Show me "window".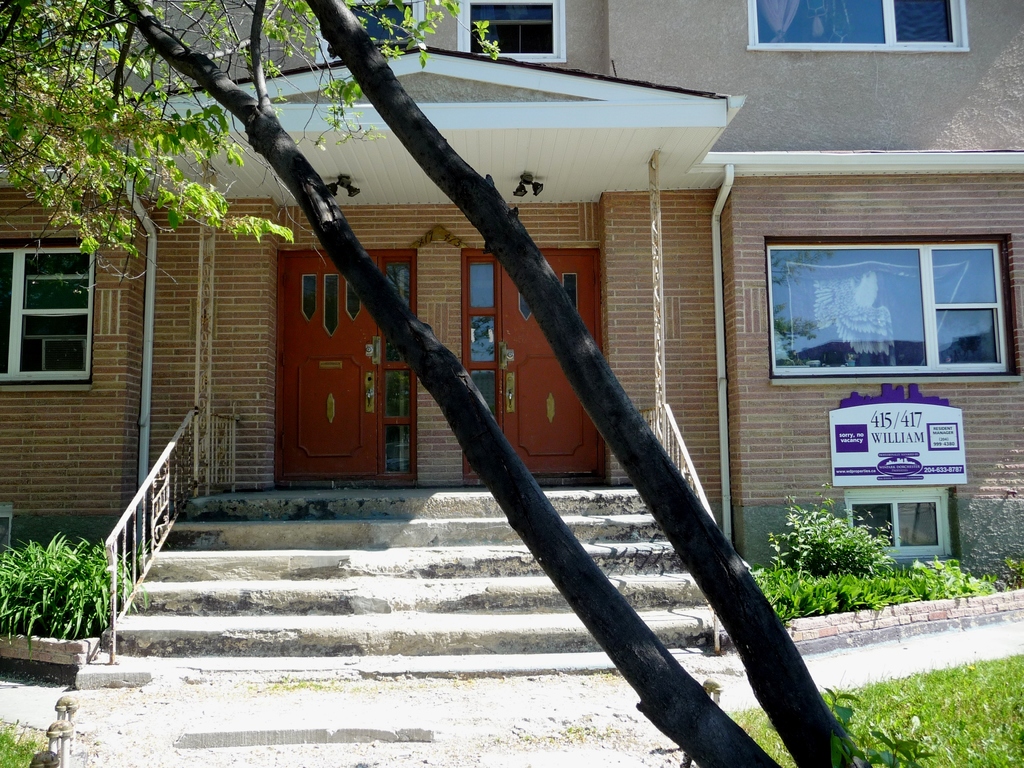
"window" is here: box=[380, 262, 411, 474].
